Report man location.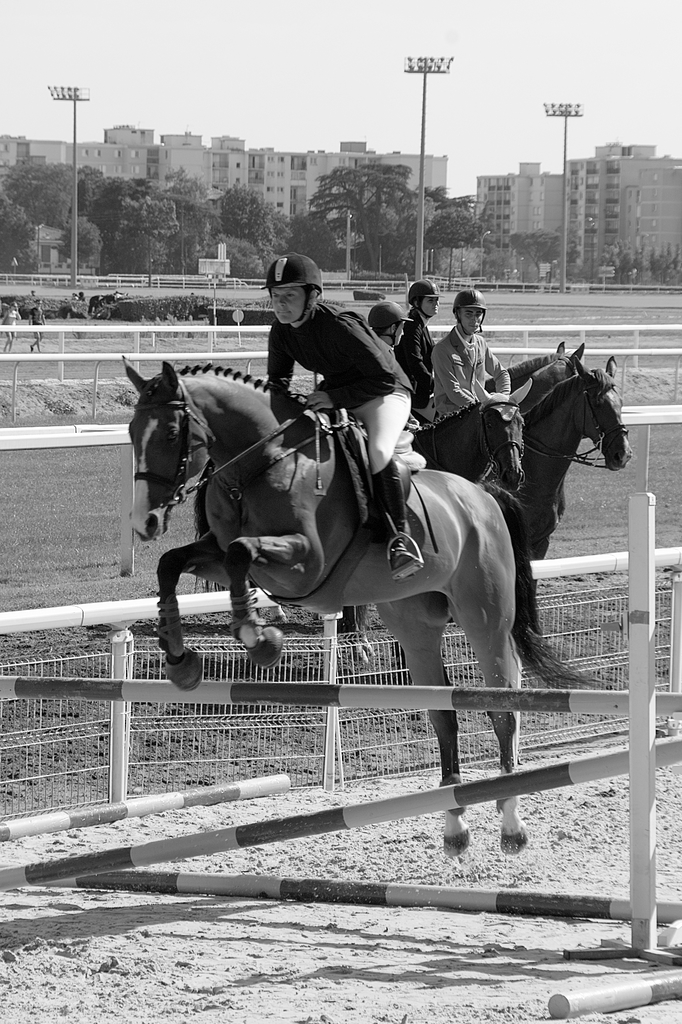
Report: rect(77, 287, 85, 303).
